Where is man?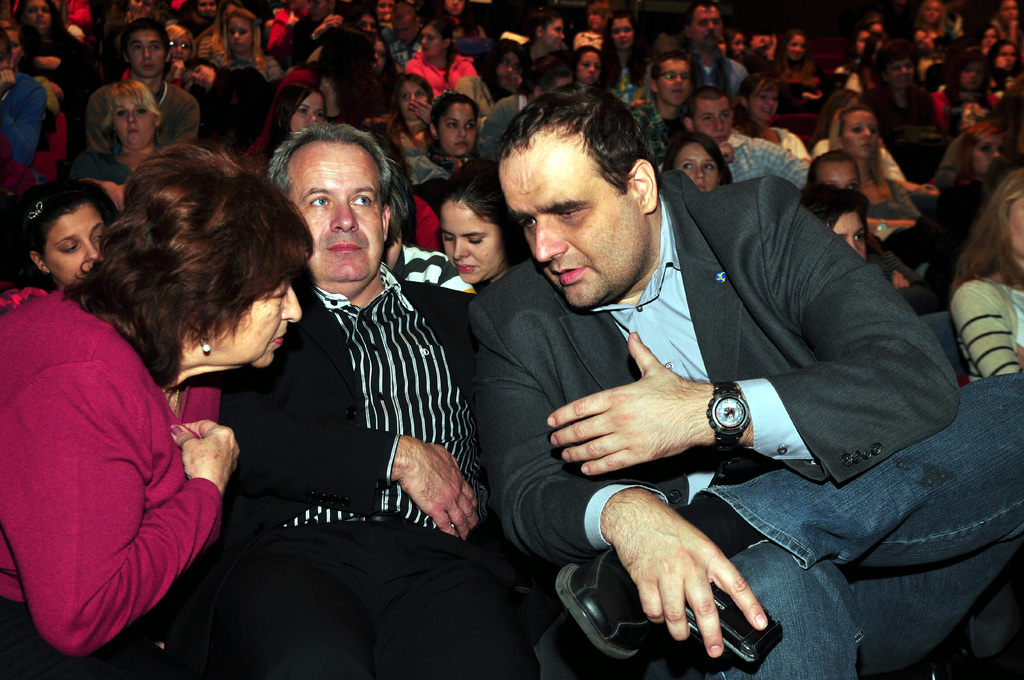
165, 123, 543, 679.
